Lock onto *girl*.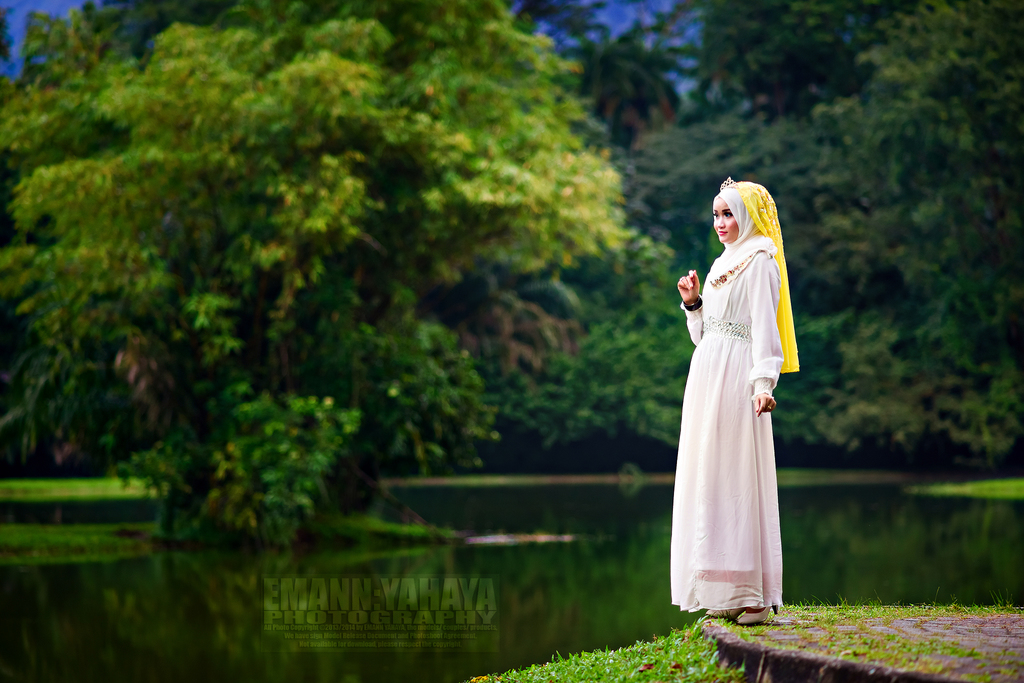
Locked: bbox=(668, 178, 805, 620).
